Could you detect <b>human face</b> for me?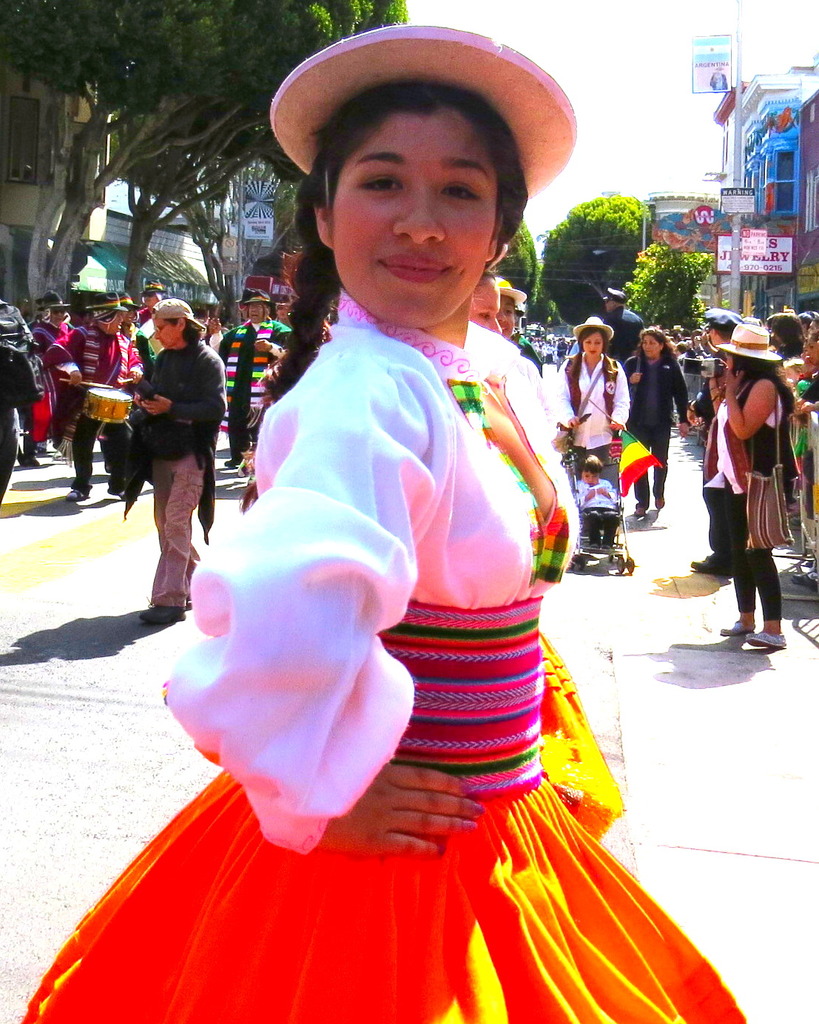
Detection result: crop(328, 112, 494, 324).
